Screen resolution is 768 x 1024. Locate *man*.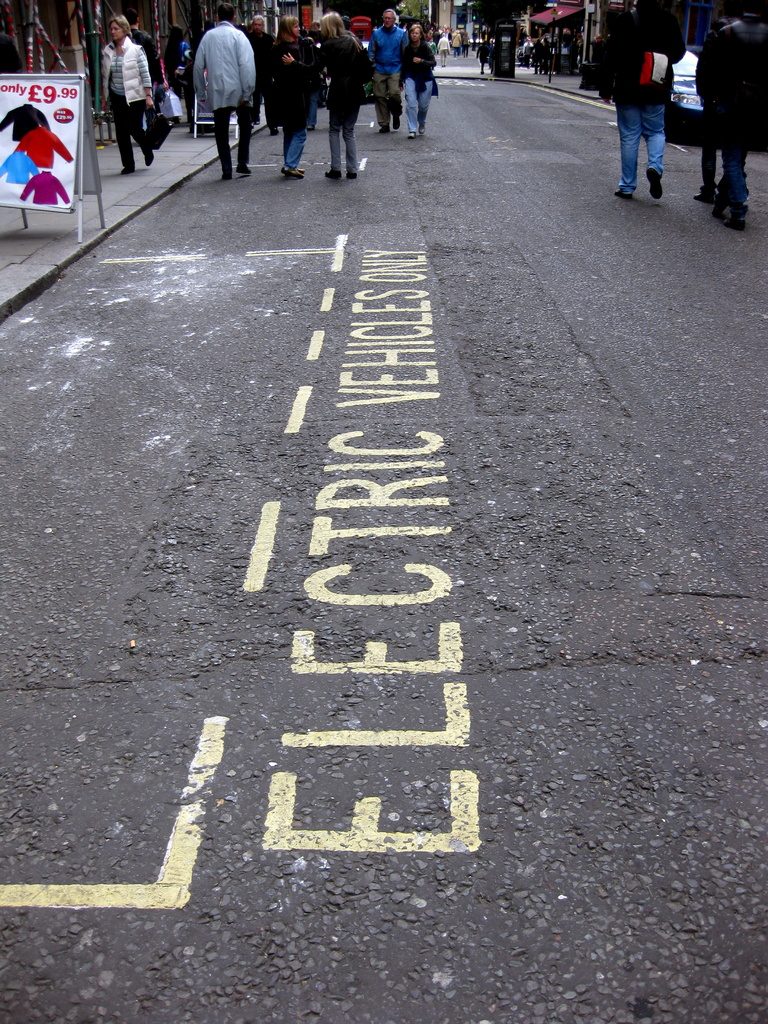
<region>360, 4, 412, 130</region>.
